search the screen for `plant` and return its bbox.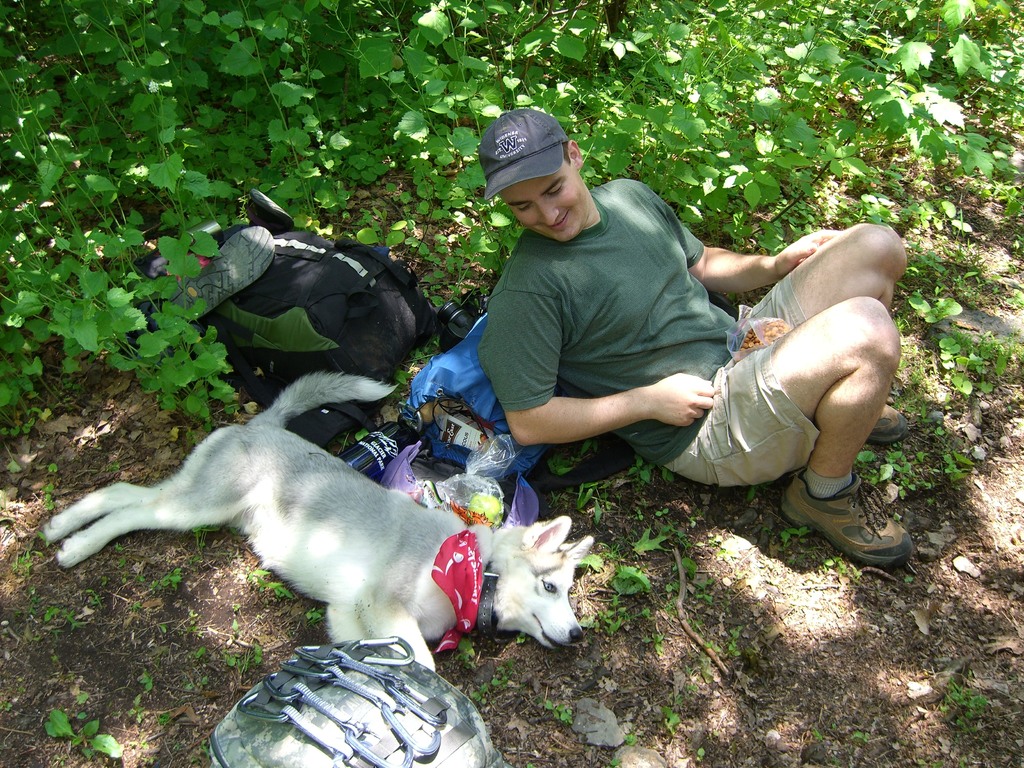
Found: bbox=(188, 754, 202, 767).
